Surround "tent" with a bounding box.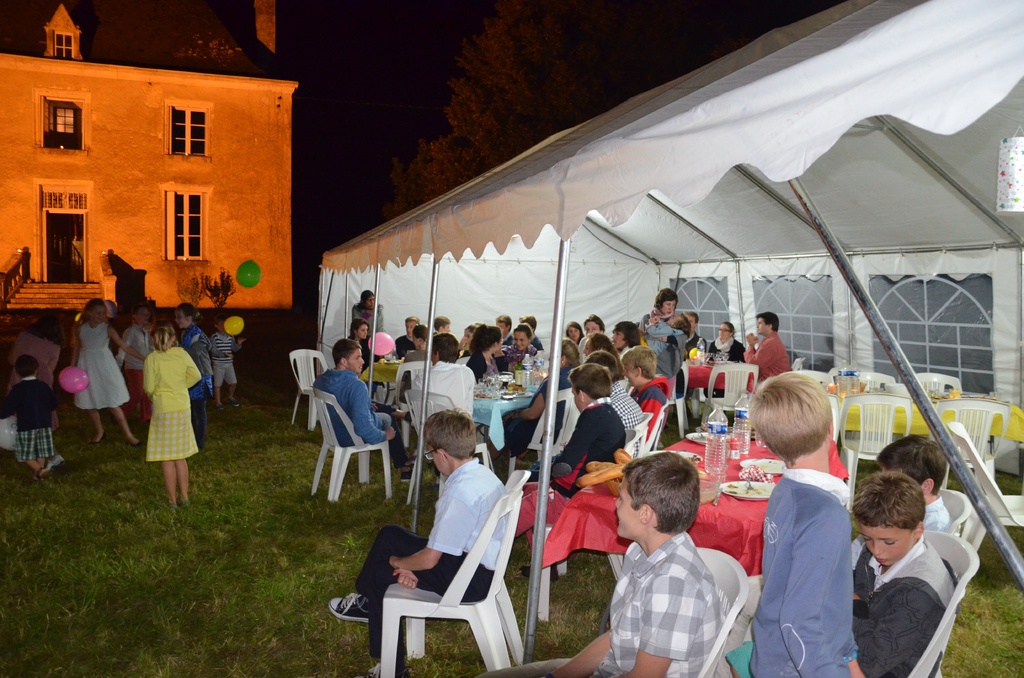
<region>247, 51, 1017, 638</region>.
